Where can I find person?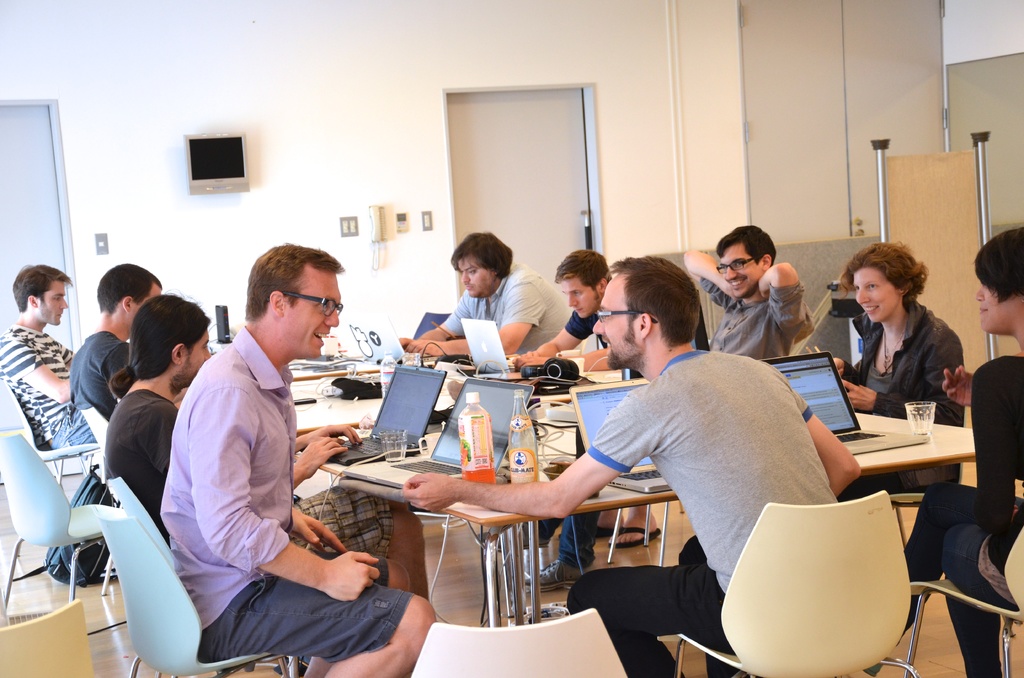
You can find it at [825,242,964,432].
